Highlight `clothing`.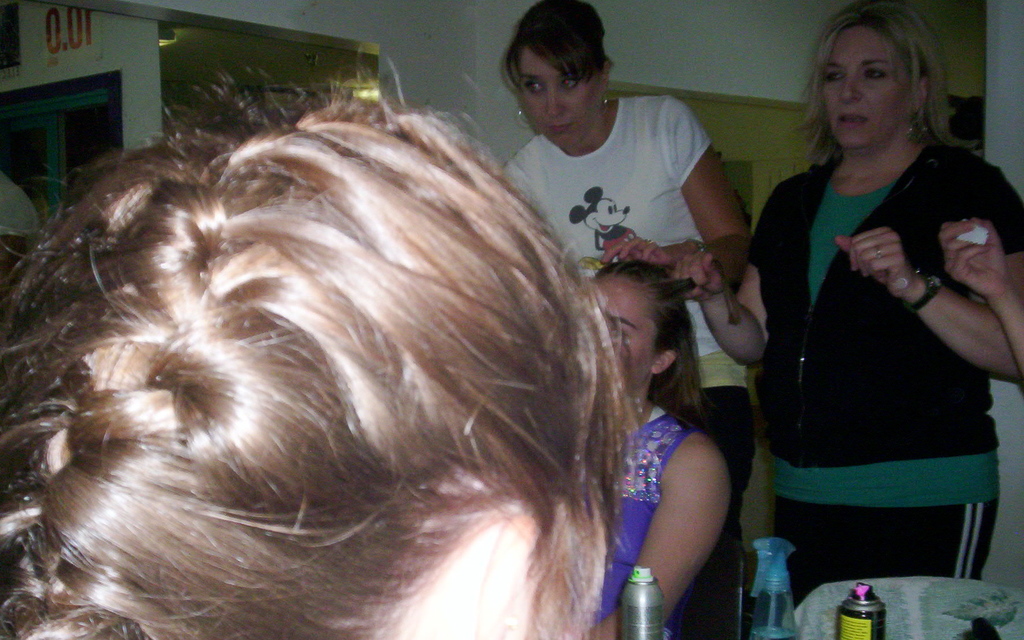
Highlighted region: BBox(580, 404, 703, 639).
